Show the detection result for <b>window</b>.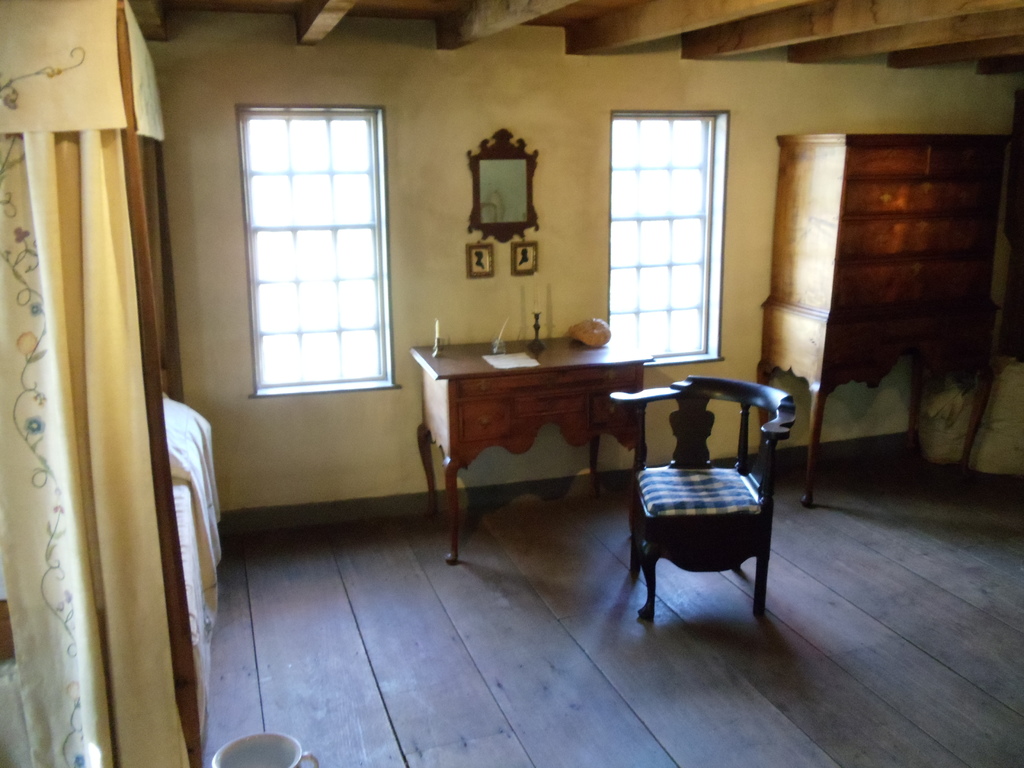
[left=234, top=72, right=396, bottom=415].
